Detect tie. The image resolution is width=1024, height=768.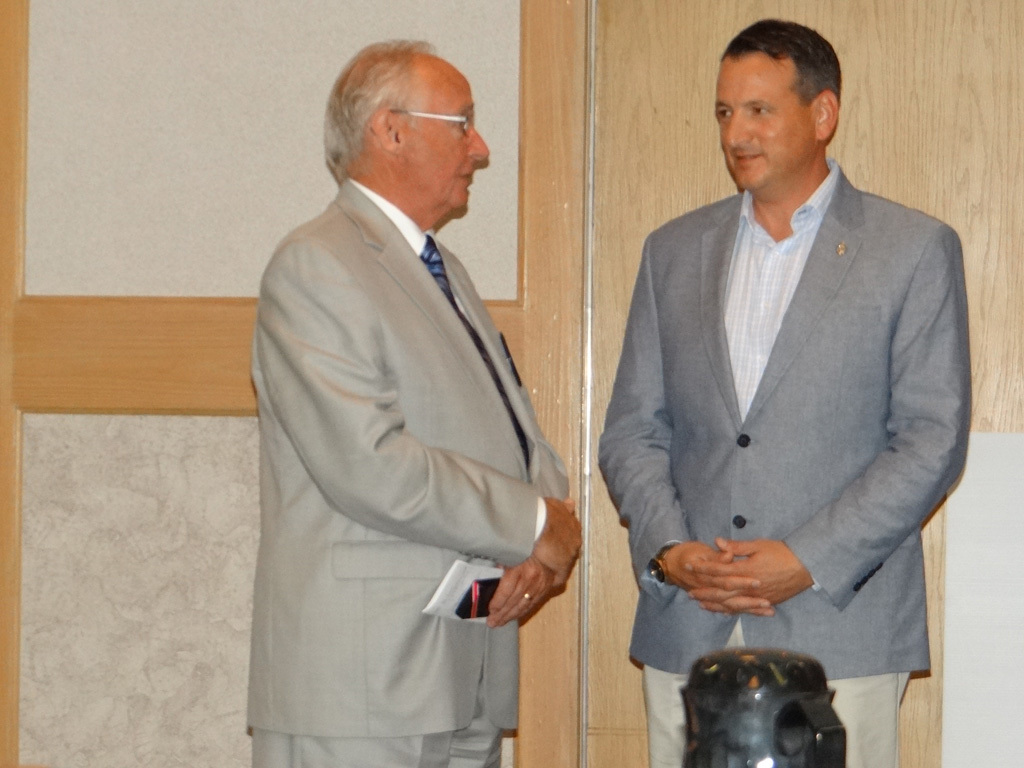
l=420, t=237, r=449, b=301.
